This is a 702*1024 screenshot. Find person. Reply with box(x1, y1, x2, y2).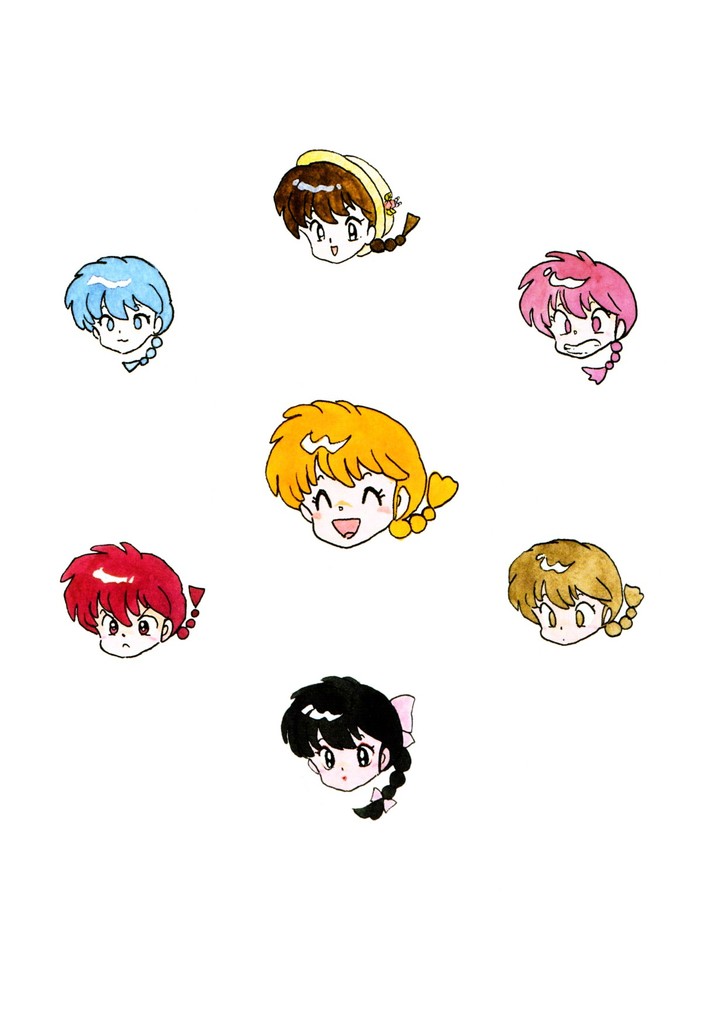
box(516, 248, 639, 385).
